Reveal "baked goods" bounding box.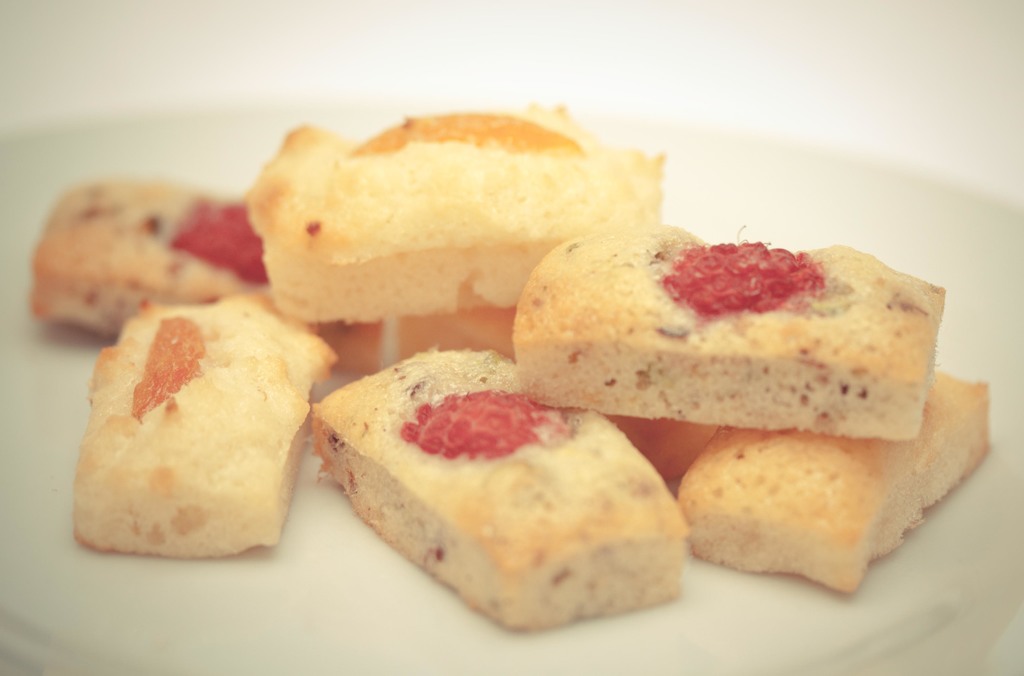
Revealed: detection(673, 367, 995, 595).
